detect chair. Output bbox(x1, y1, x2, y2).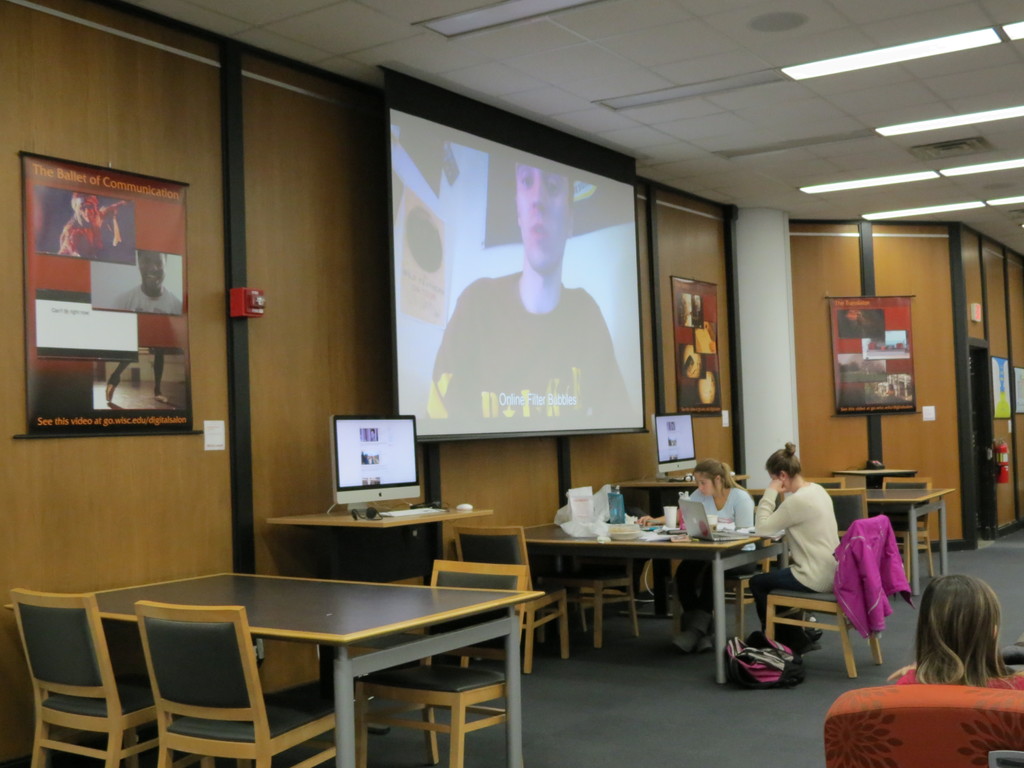
bbox(355, 556, 531, 767).
